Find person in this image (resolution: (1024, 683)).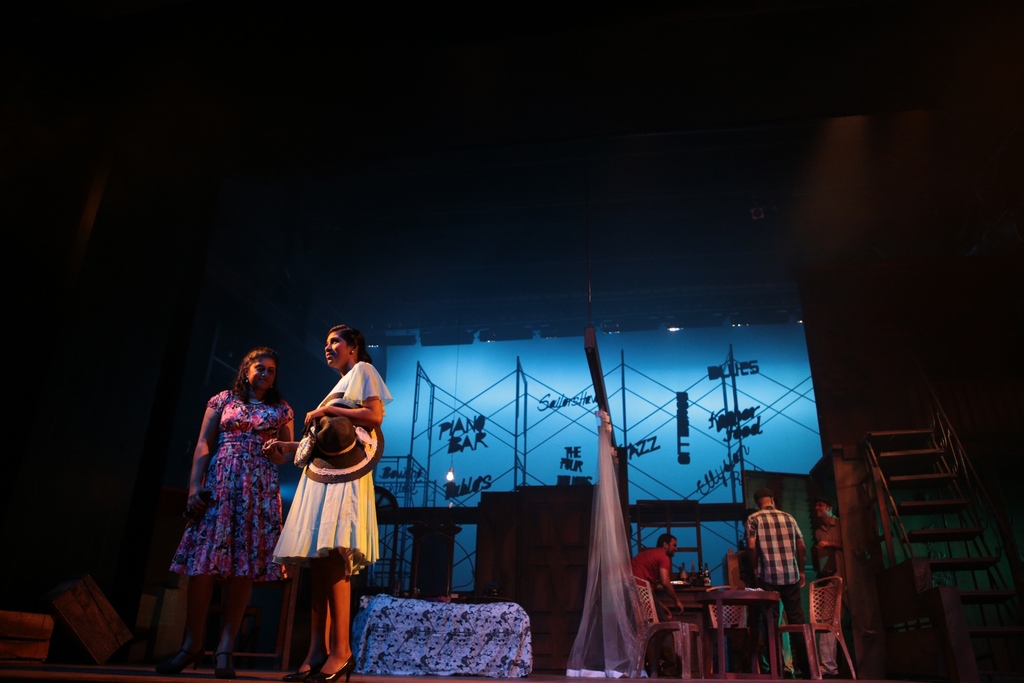
619, 528, 683, 666.
